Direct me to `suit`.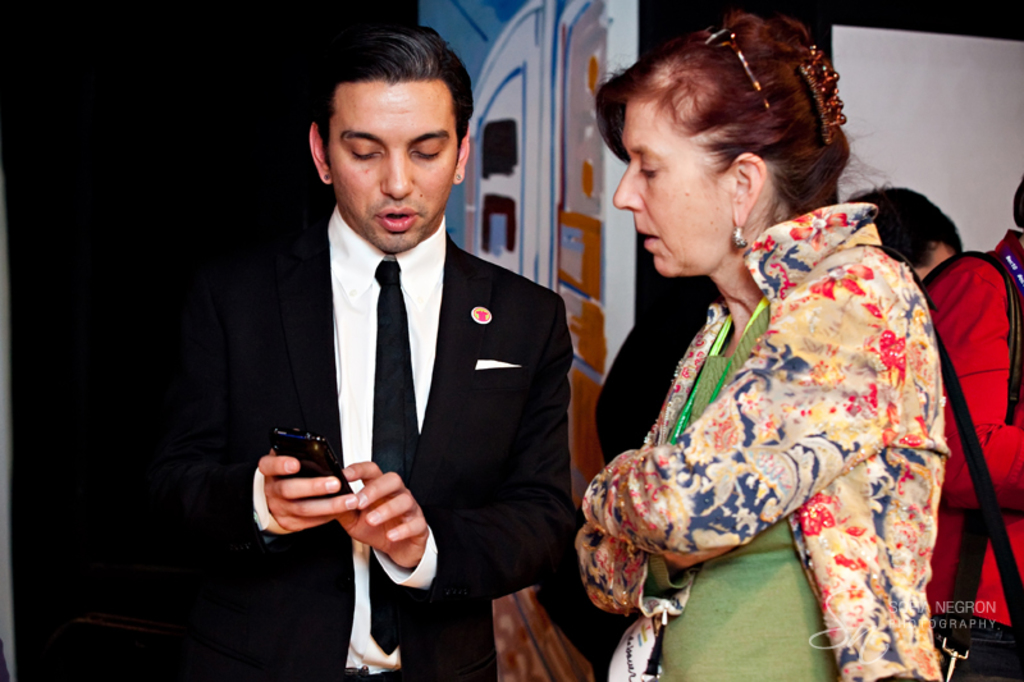
Direction: left=223, top=74, right=576, bottom=681.
